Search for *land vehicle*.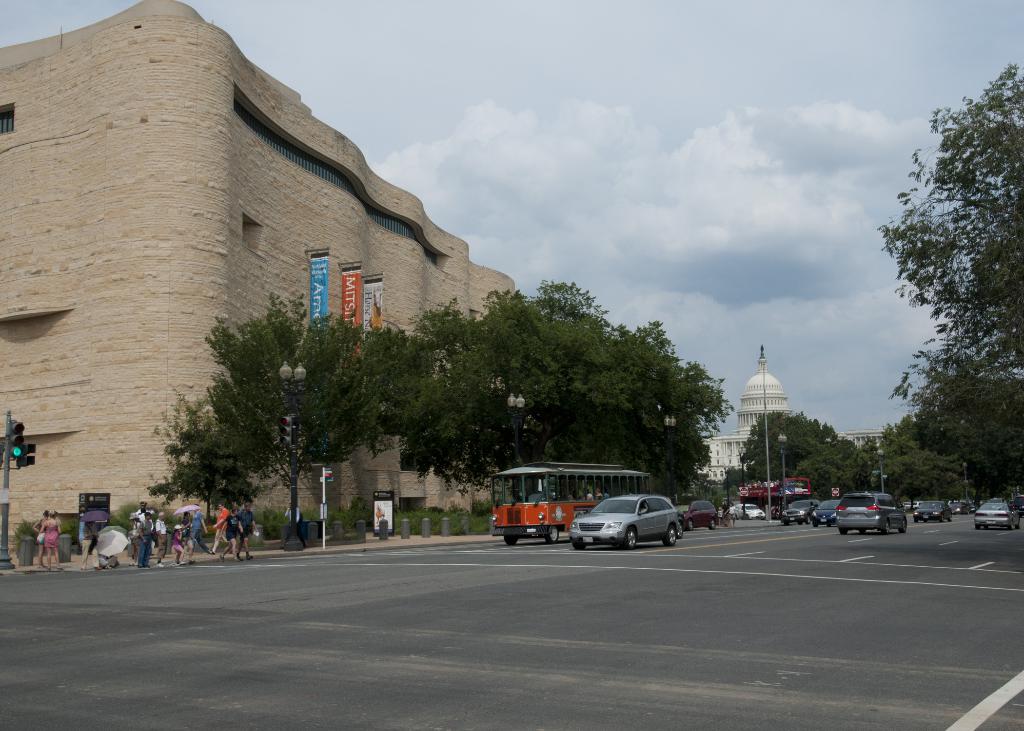
Found at bbox=(810, 497, 842, 529).
